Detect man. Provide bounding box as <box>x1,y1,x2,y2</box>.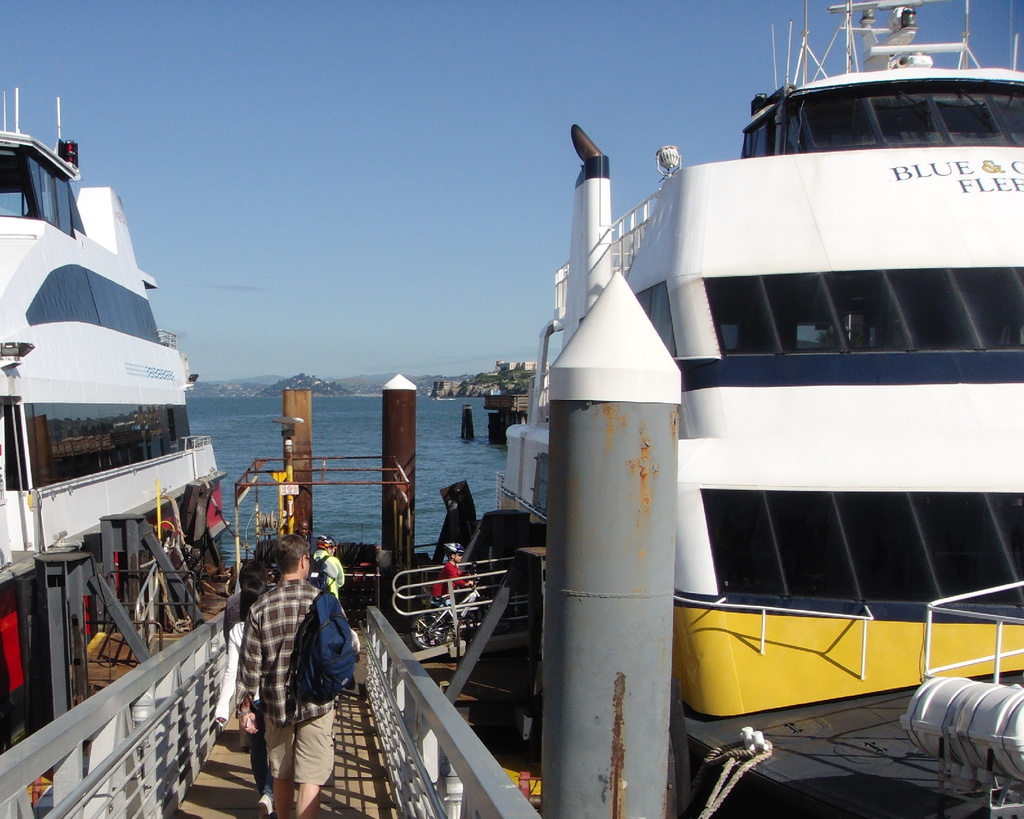
<box>250,551,359,814</box>.
